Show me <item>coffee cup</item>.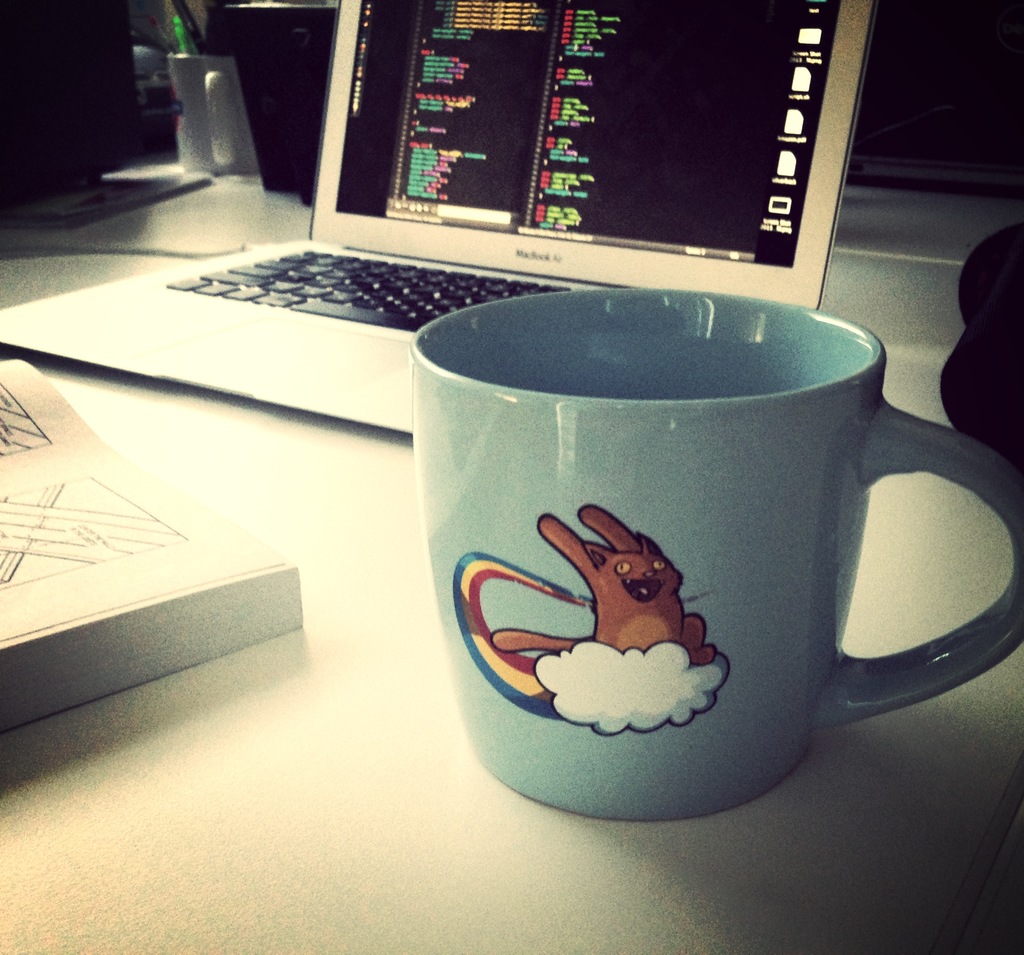
<item>coffee cup</item> is here: region(412, 291, 1023, 825).
